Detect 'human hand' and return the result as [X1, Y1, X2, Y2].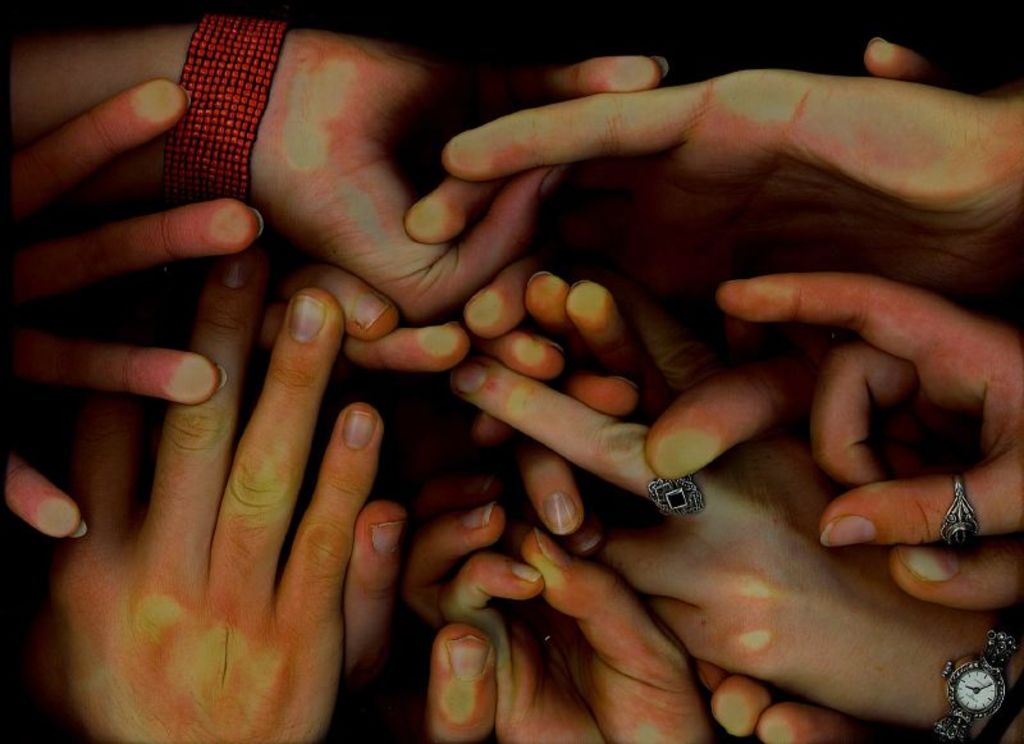
[24, 239, 388, 743].
